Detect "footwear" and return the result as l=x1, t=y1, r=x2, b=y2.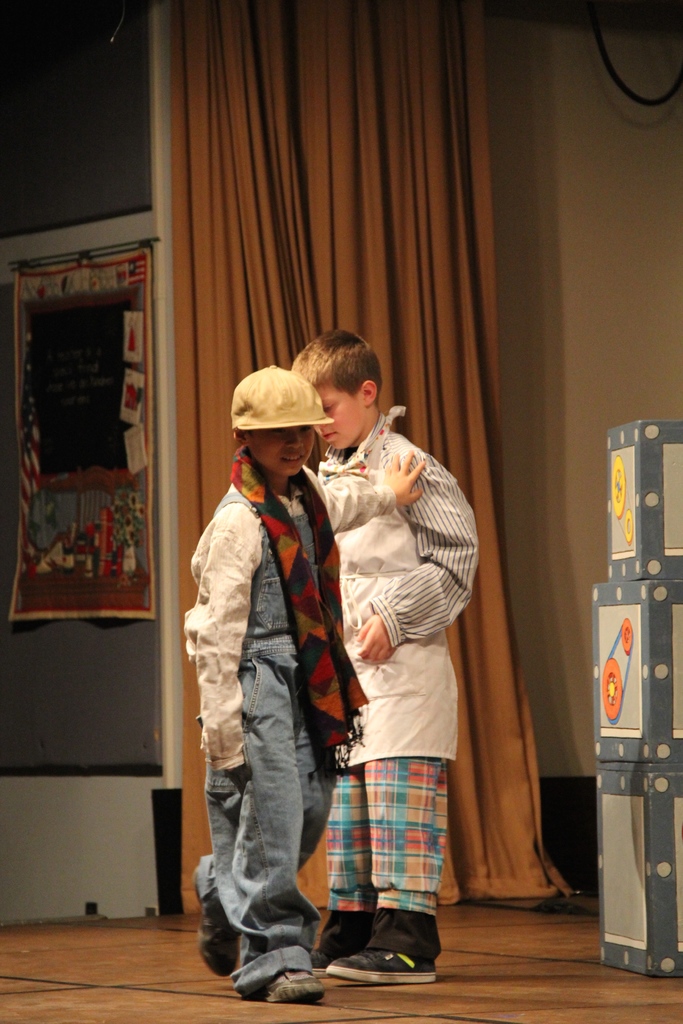
l=313, t=904, r=376, b=965.
